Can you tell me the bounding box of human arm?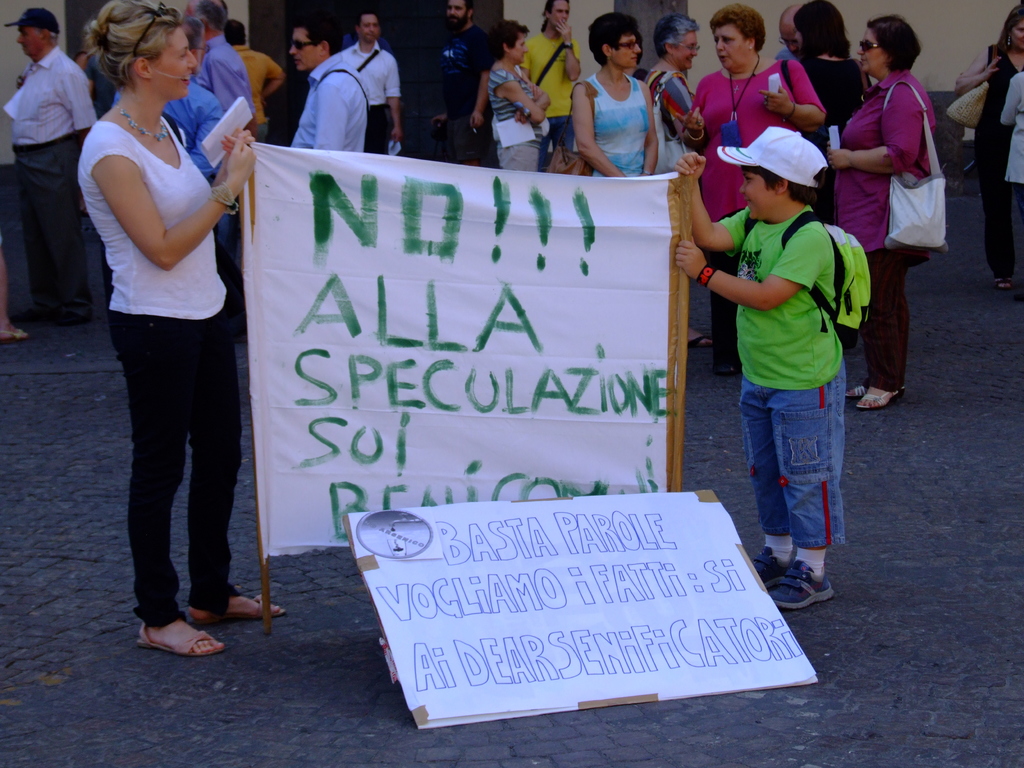
box(671, 151, 750, 258).
